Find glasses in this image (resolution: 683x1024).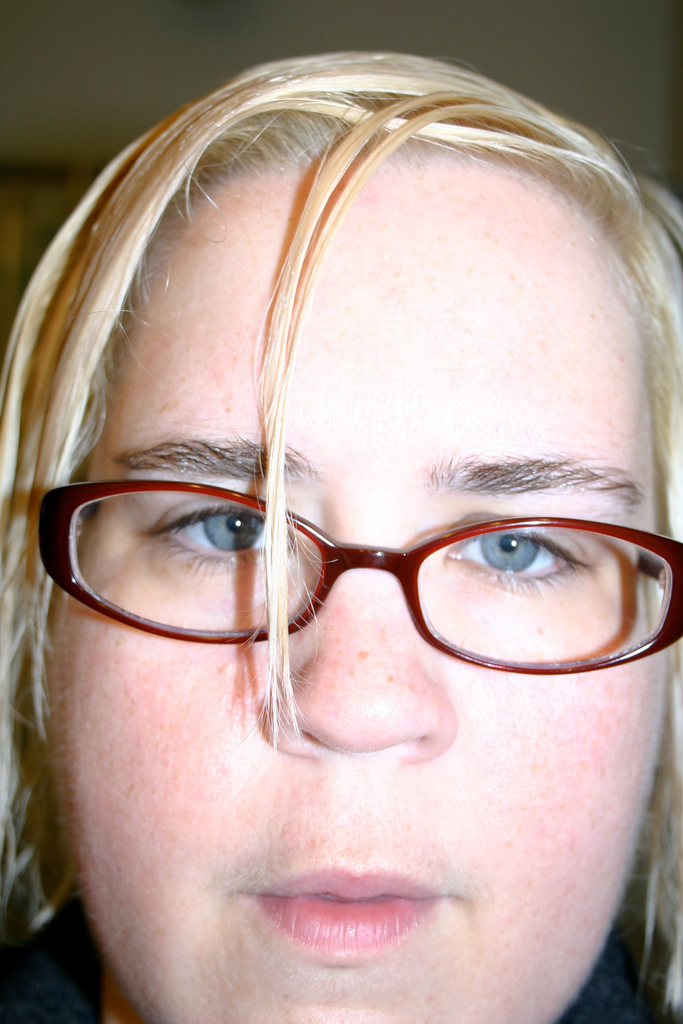
36 476 682 676.
